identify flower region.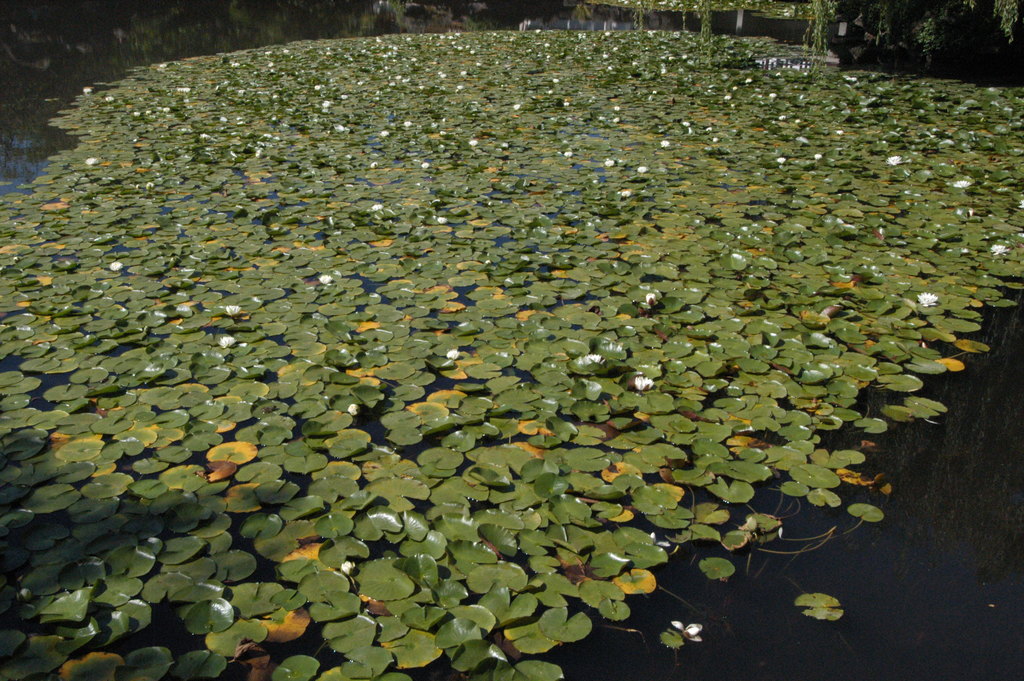
Region: left=813, top=152, right=824, bottom=161.
